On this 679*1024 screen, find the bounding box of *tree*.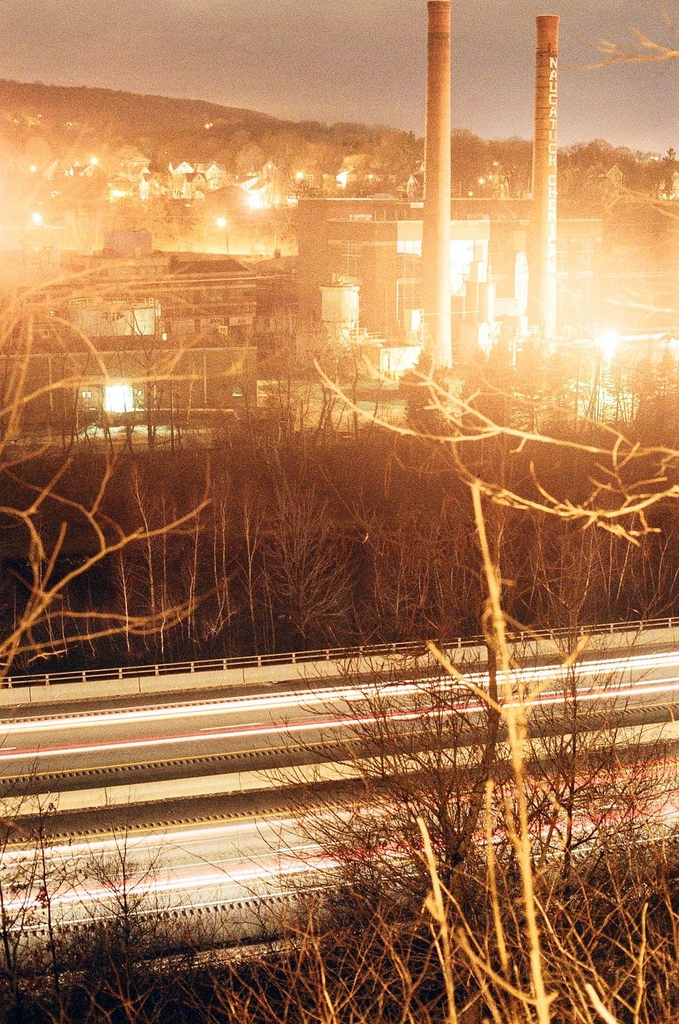
Bounding box: <bbox>570, 11, 678, 66</bbox>.
